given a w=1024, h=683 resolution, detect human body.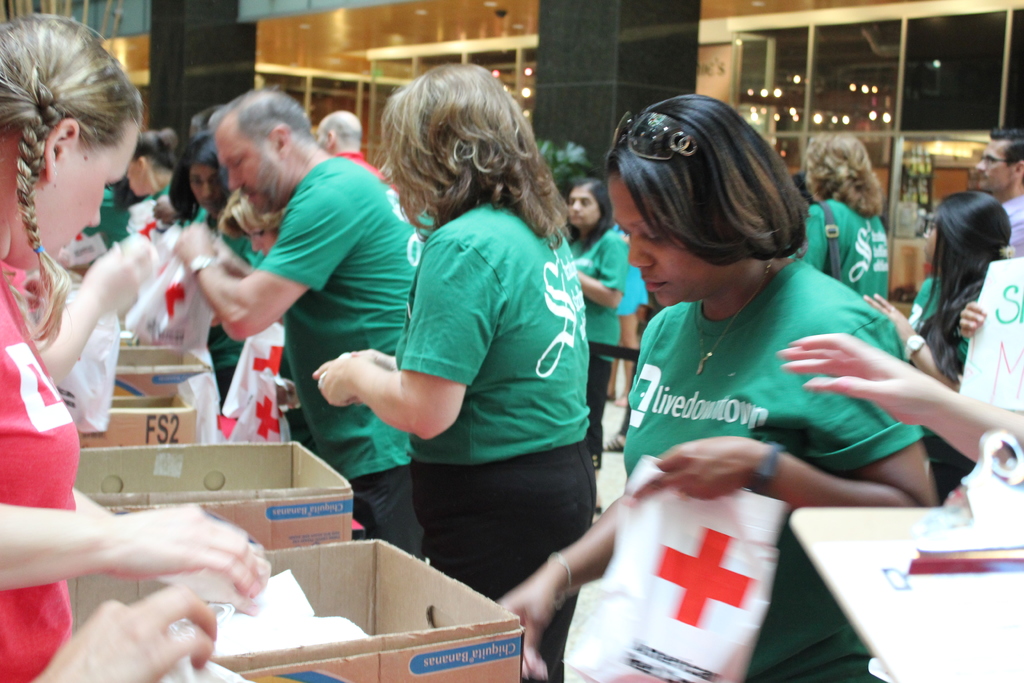
bbox=[801, 128, 896, 312].
